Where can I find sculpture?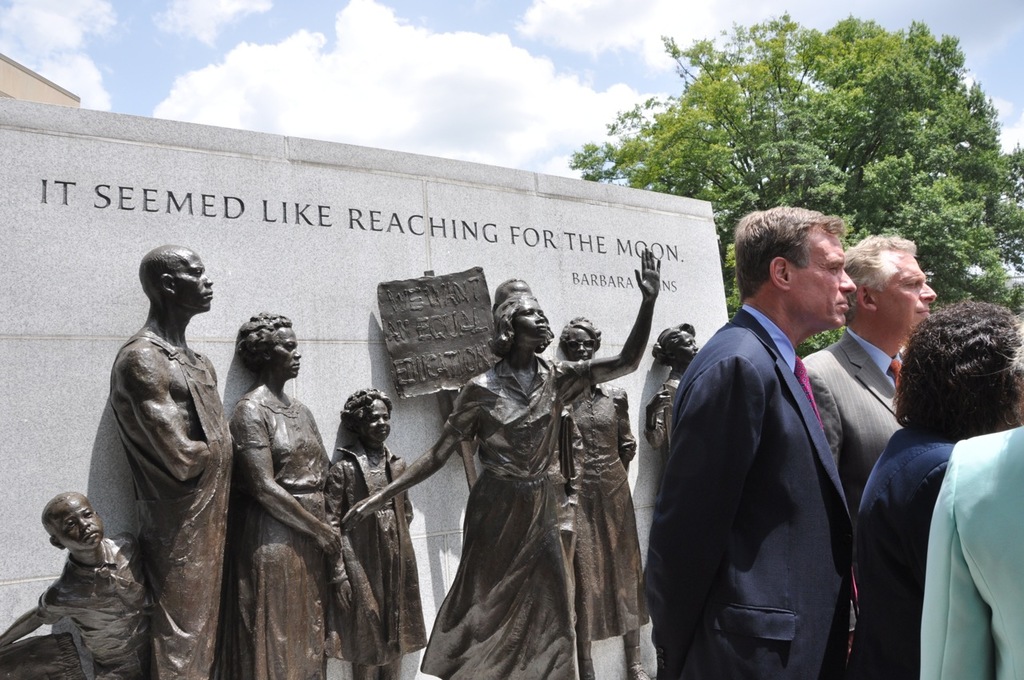
You can find it at {"x1": 645, "y1": 311, "x2": 706, "y2": 606}.
